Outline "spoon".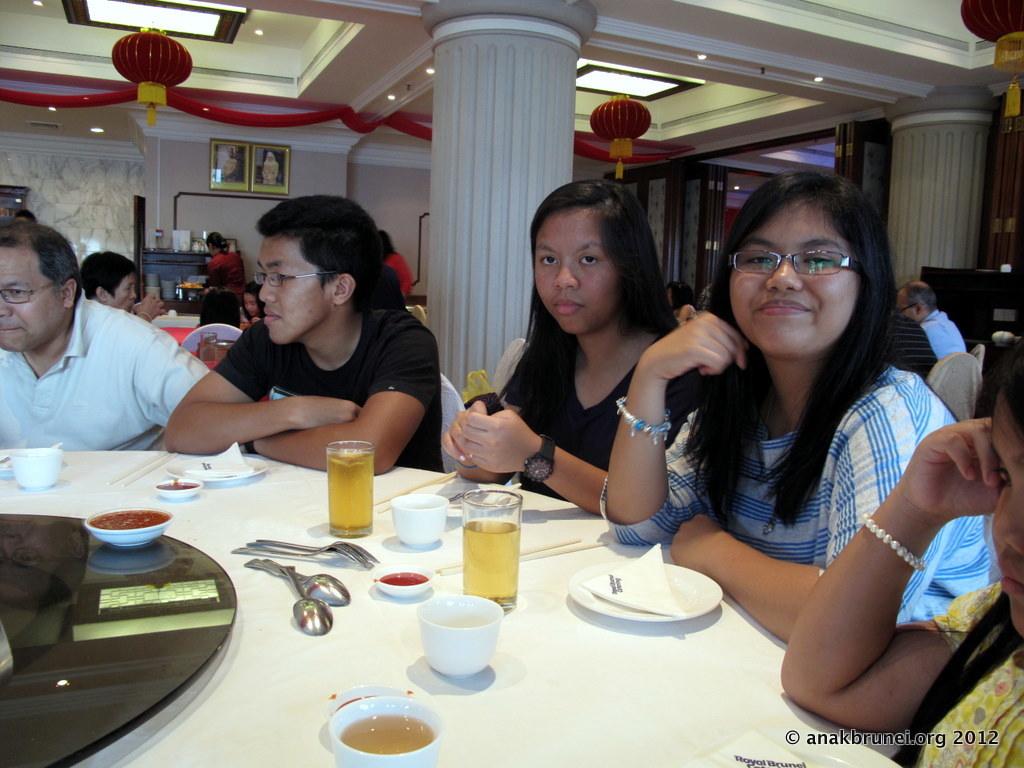
Outline: 281, 561, 331, 637.
